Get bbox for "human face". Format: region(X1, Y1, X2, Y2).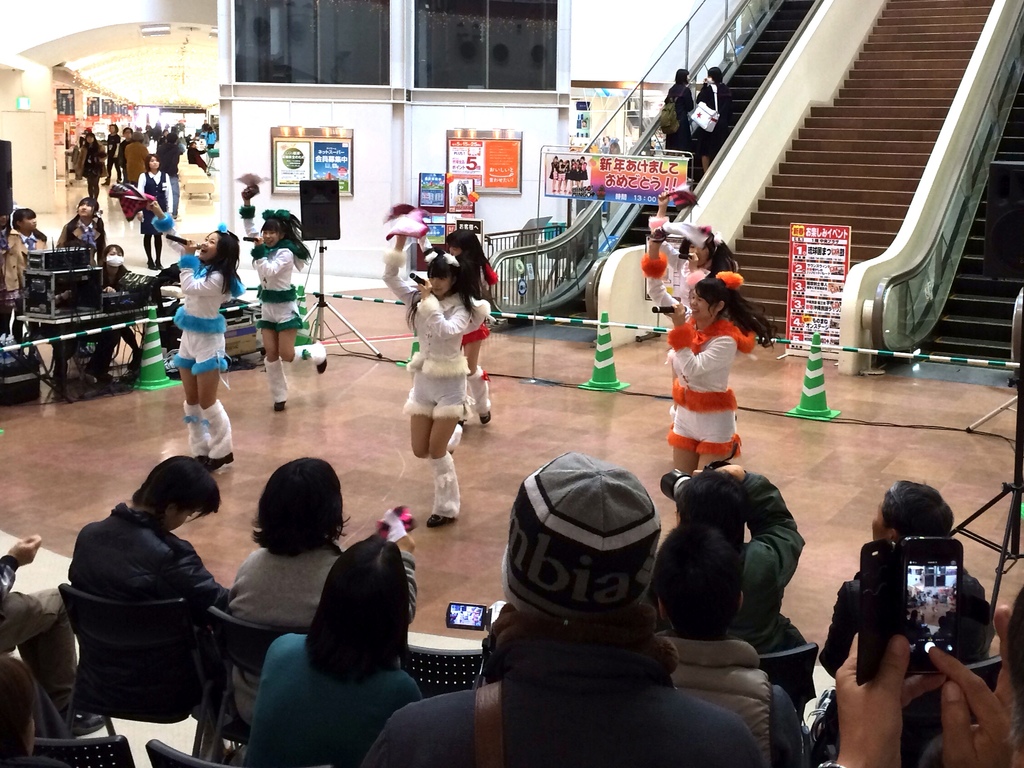
region(258, 220, 289, 247).
